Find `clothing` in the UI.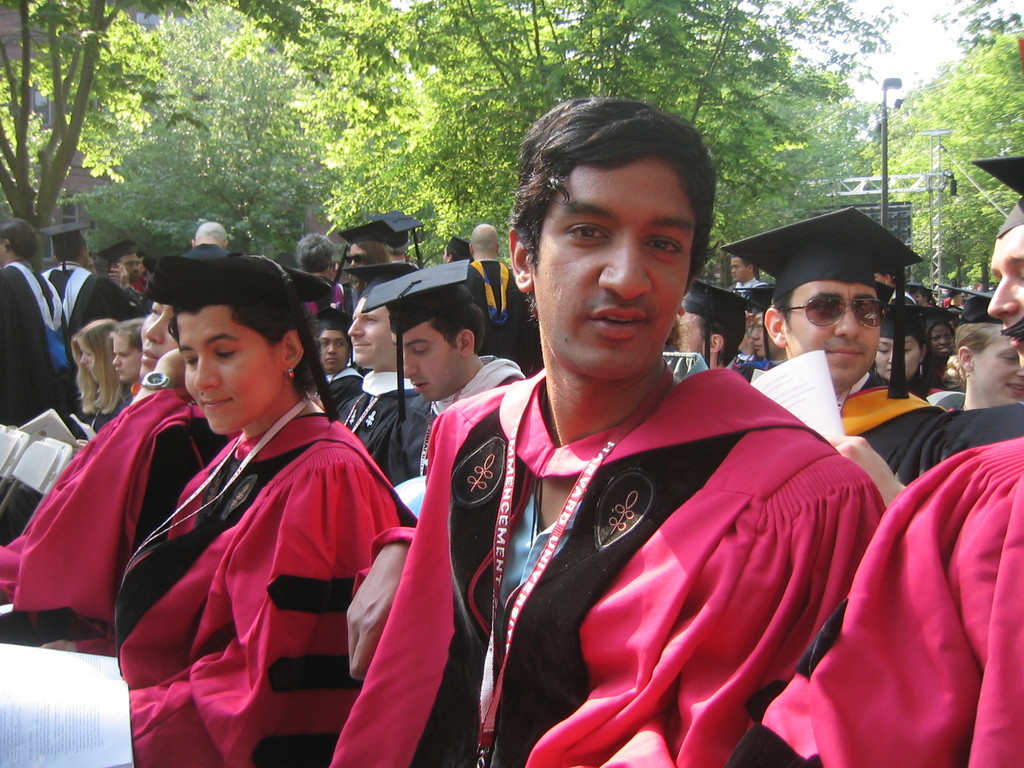
UI element at locate(41, 265, 136, 342).
